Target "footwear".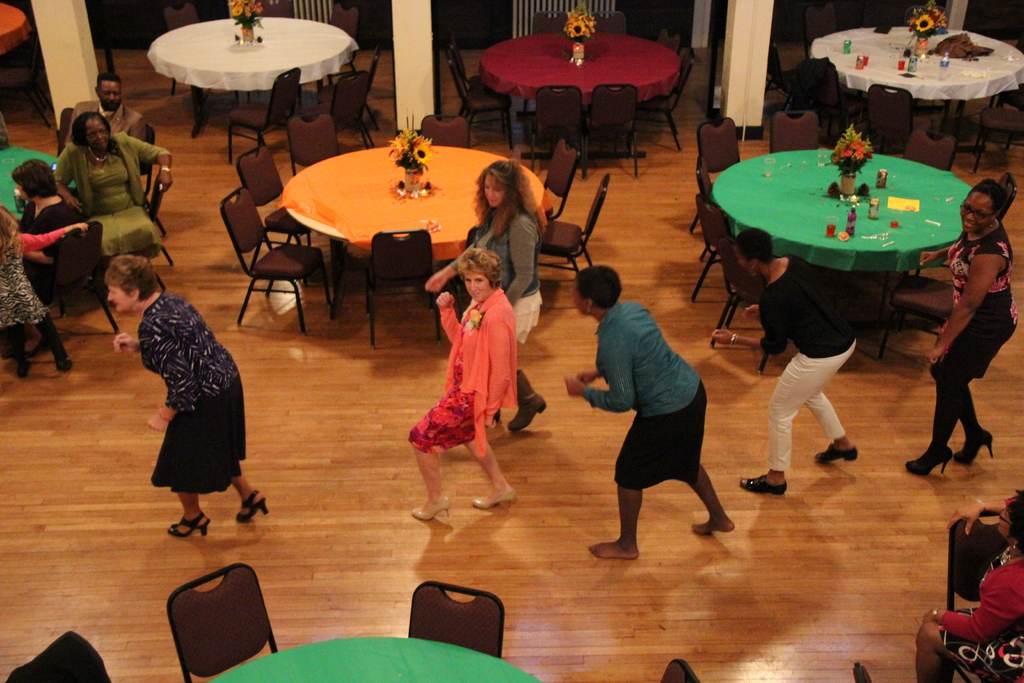
Target region: bbox=[954, 429, 993, 465].
